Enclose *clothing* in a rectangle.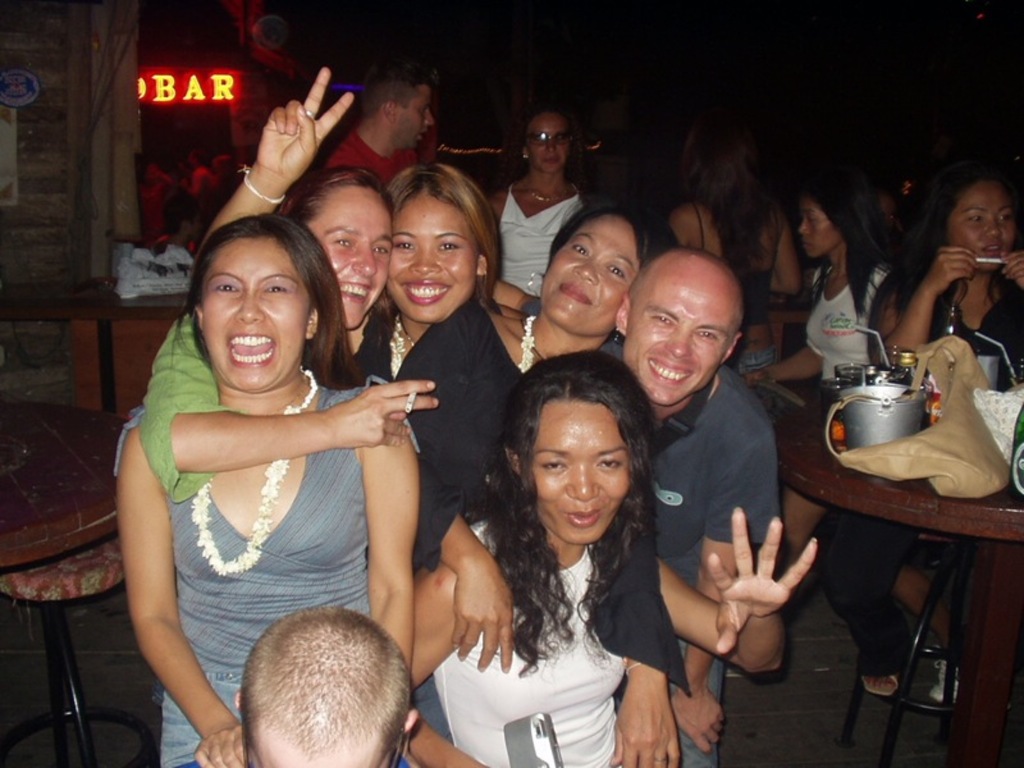
[111, 387, 421, 767].
